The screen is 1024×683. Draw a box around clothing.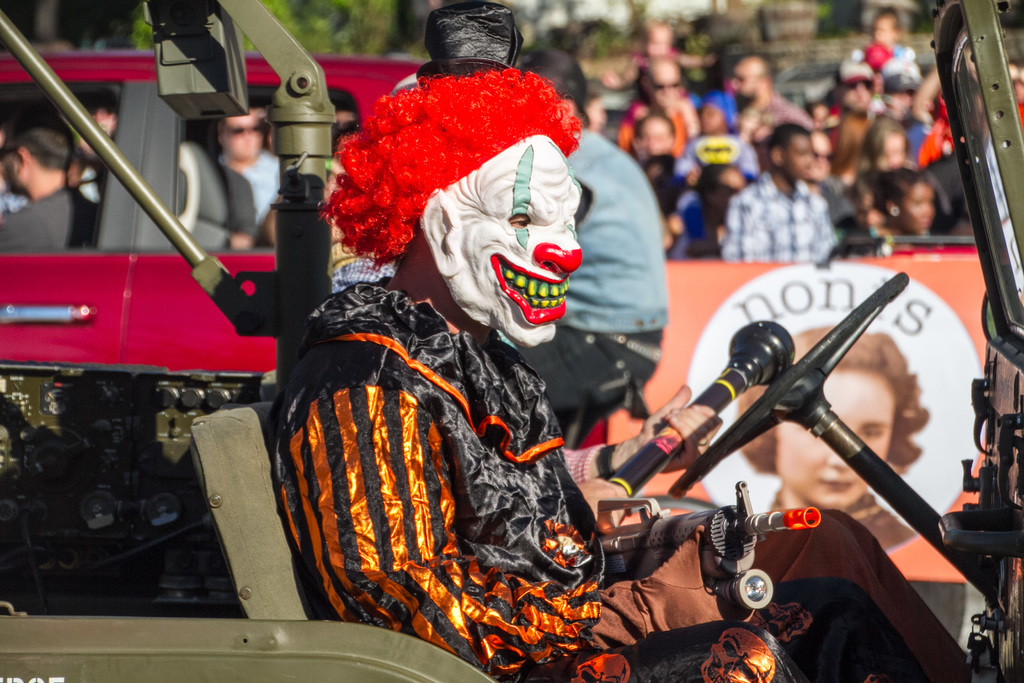
box(289, 155, 773, 661).
